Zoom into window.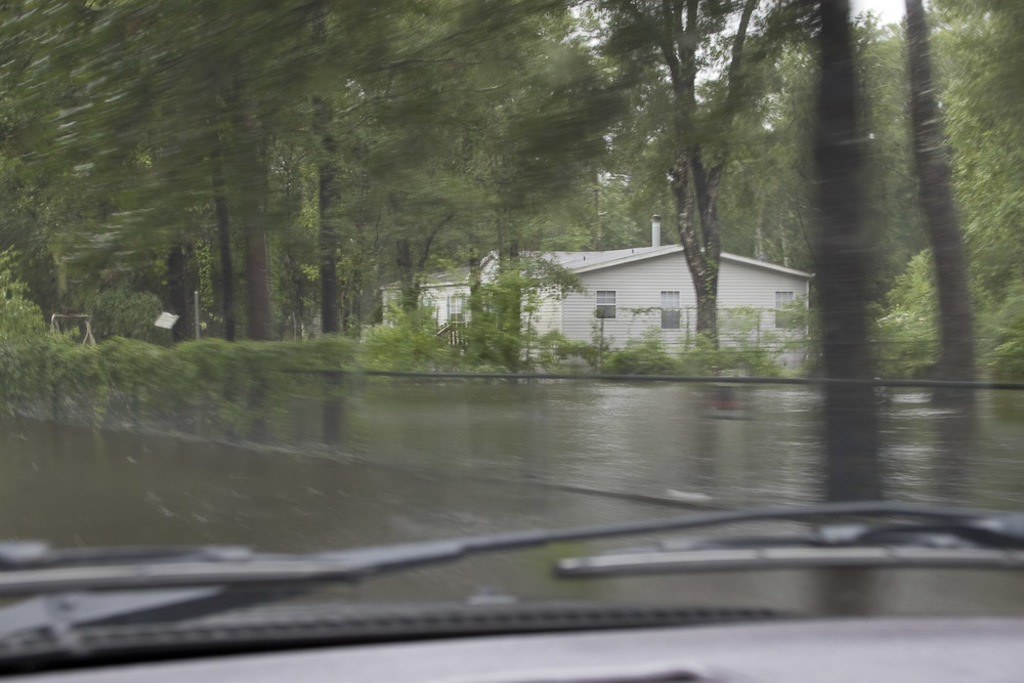
Zoom target: {"left": 594, "top": 290, "right": 617, "bottom": 322}.
